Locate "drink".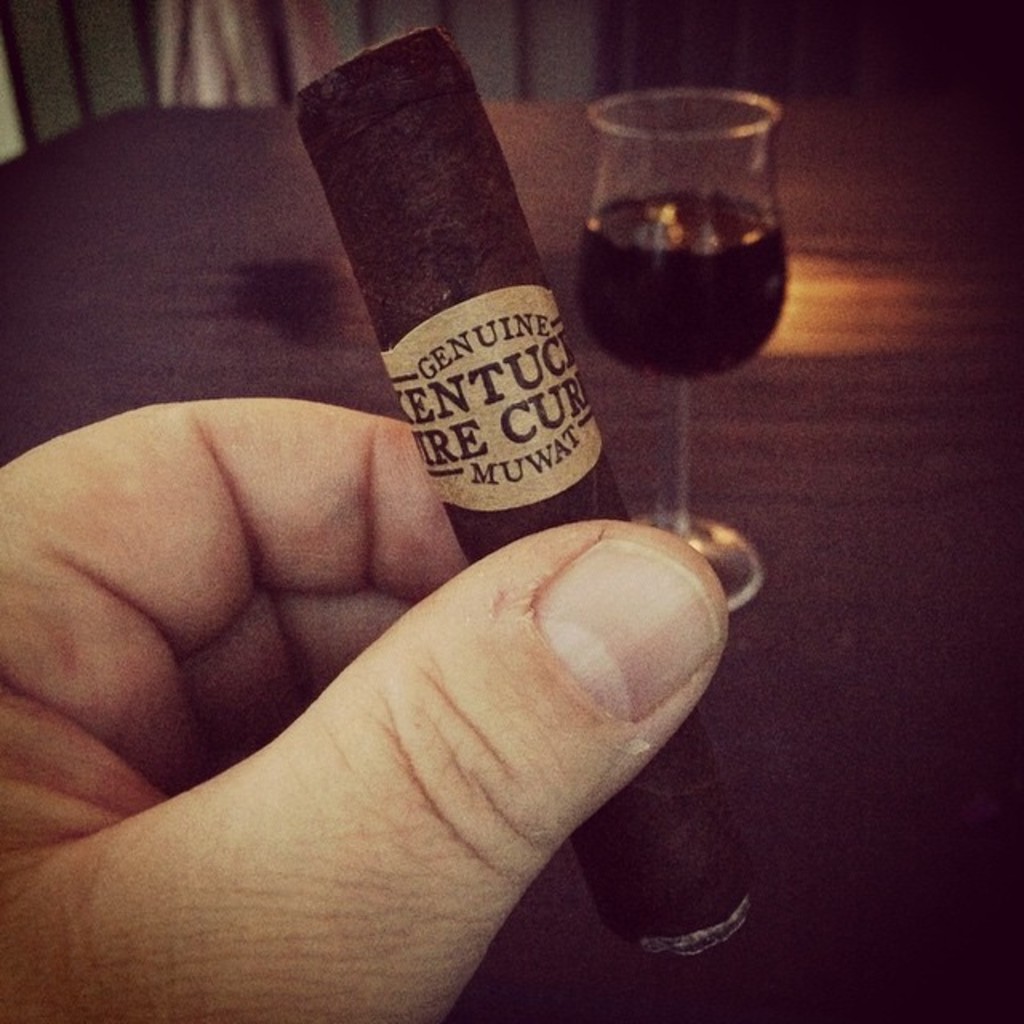
Bounding box: <box>566,186,787,382</box>.
